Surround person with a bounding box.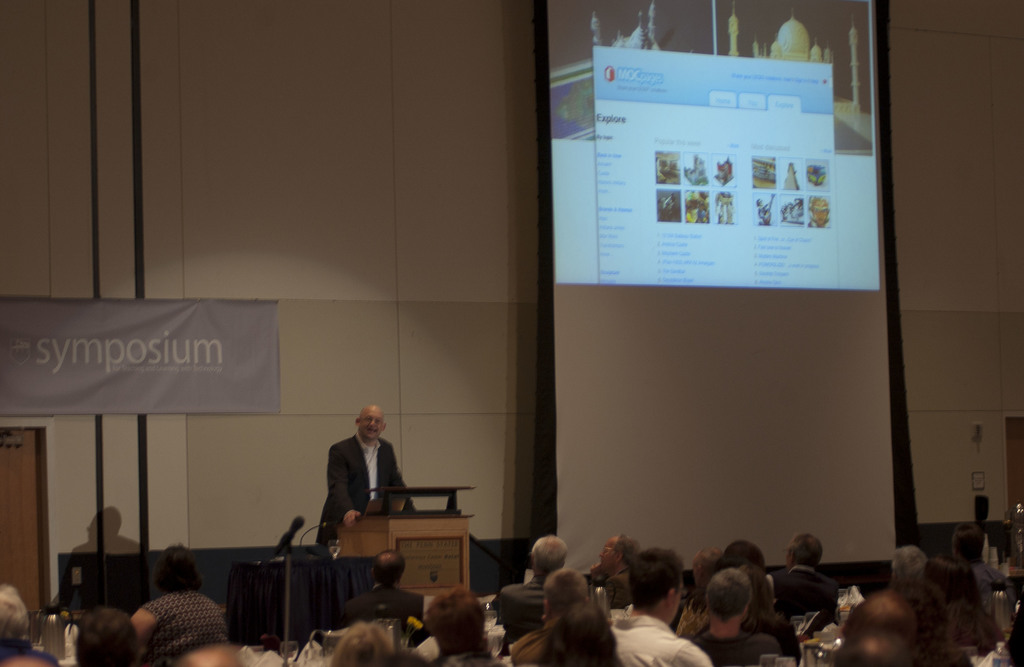
box=[426, 590, 511, 666].
